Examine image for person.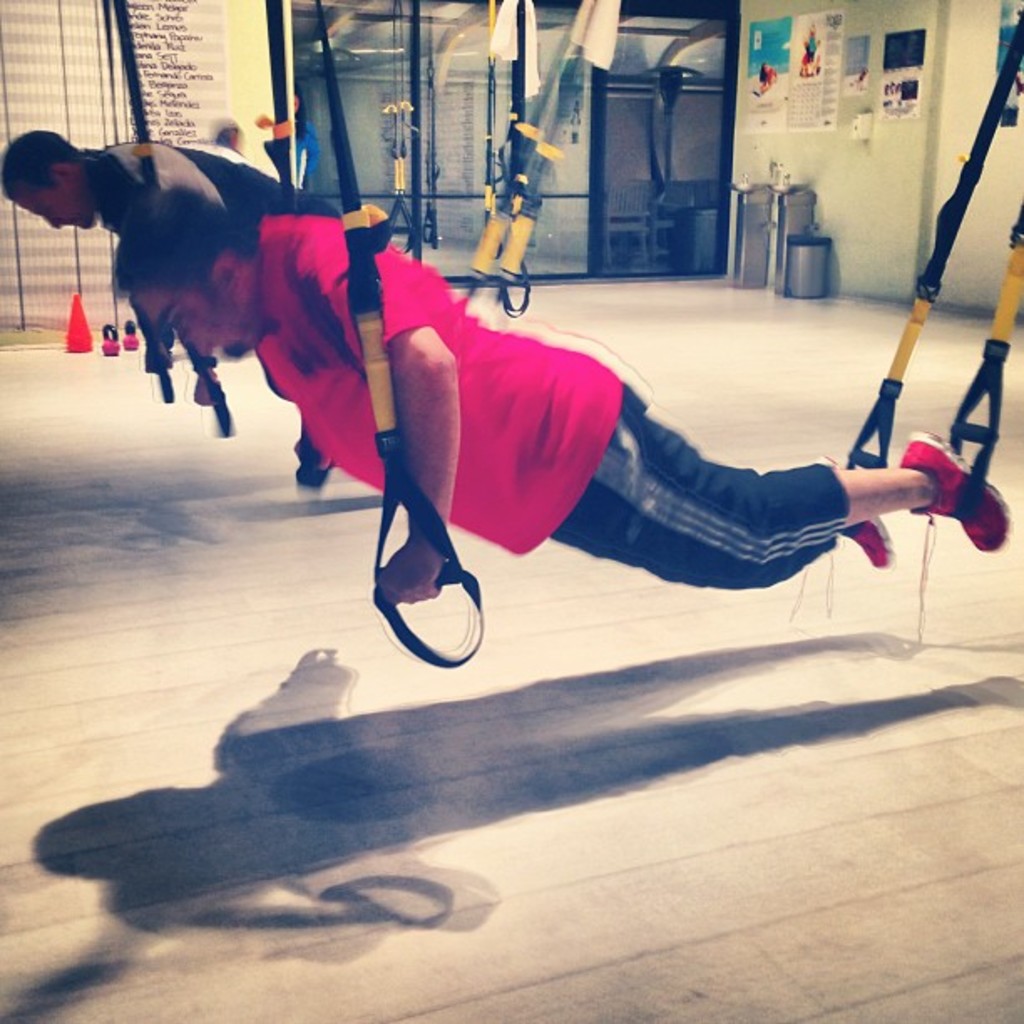
Examination result: [left=294, top=85, right=320, bottom=199].
